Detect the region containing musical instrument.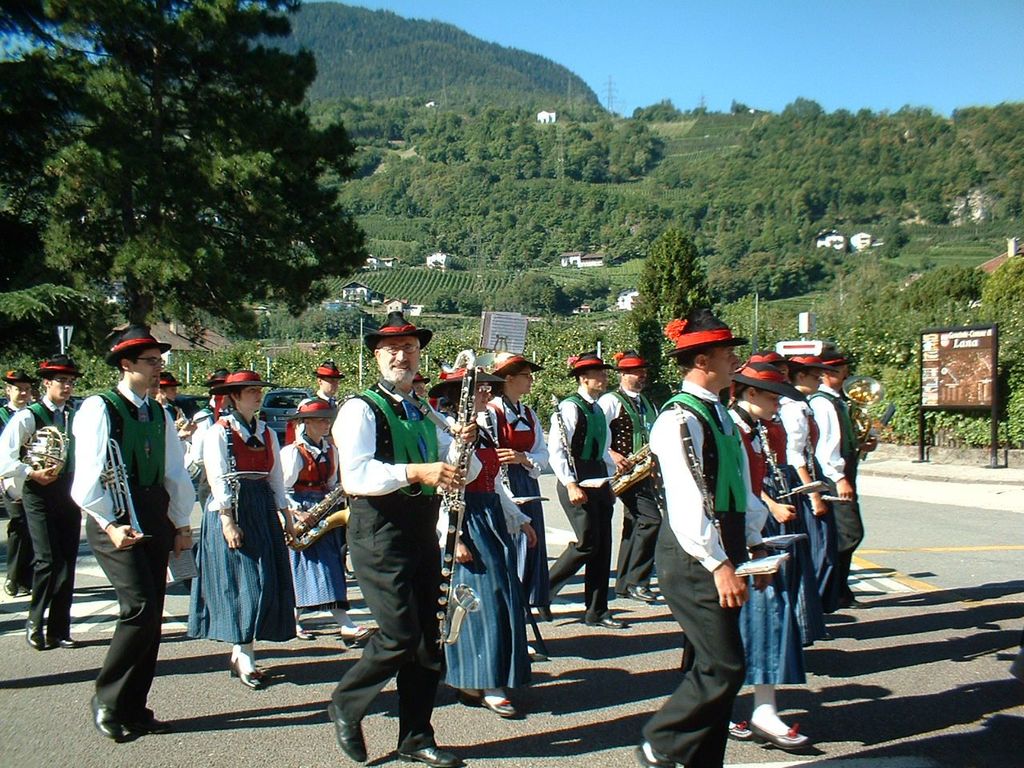
detection(613, 438, 654, 496).
